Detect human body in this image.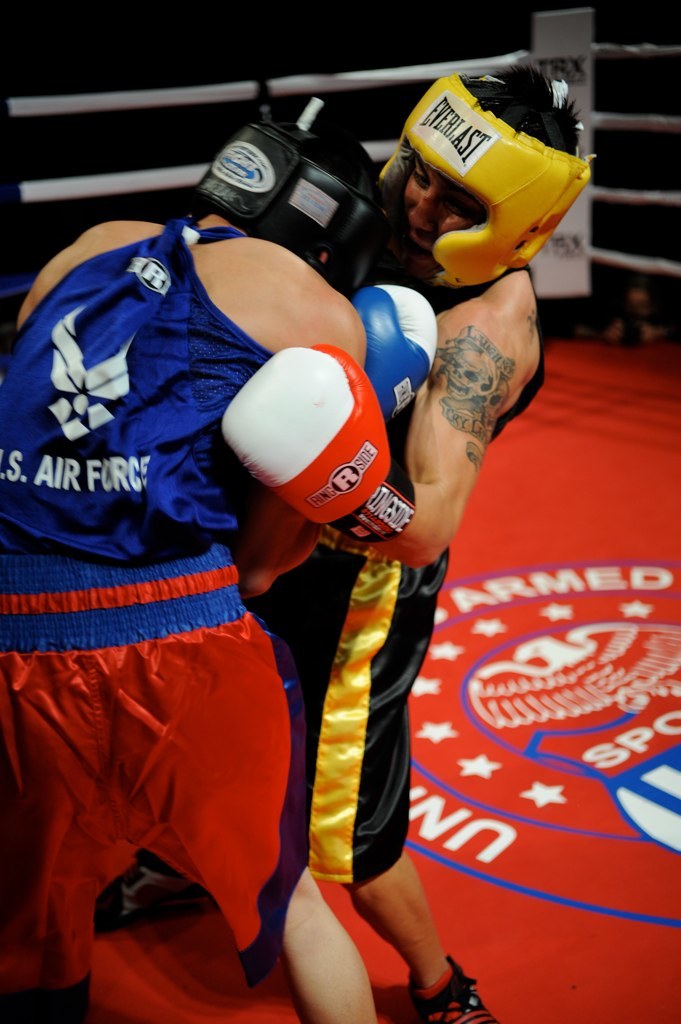
Detection: [x1=231, y1=230, x2=547, y2=1023].
